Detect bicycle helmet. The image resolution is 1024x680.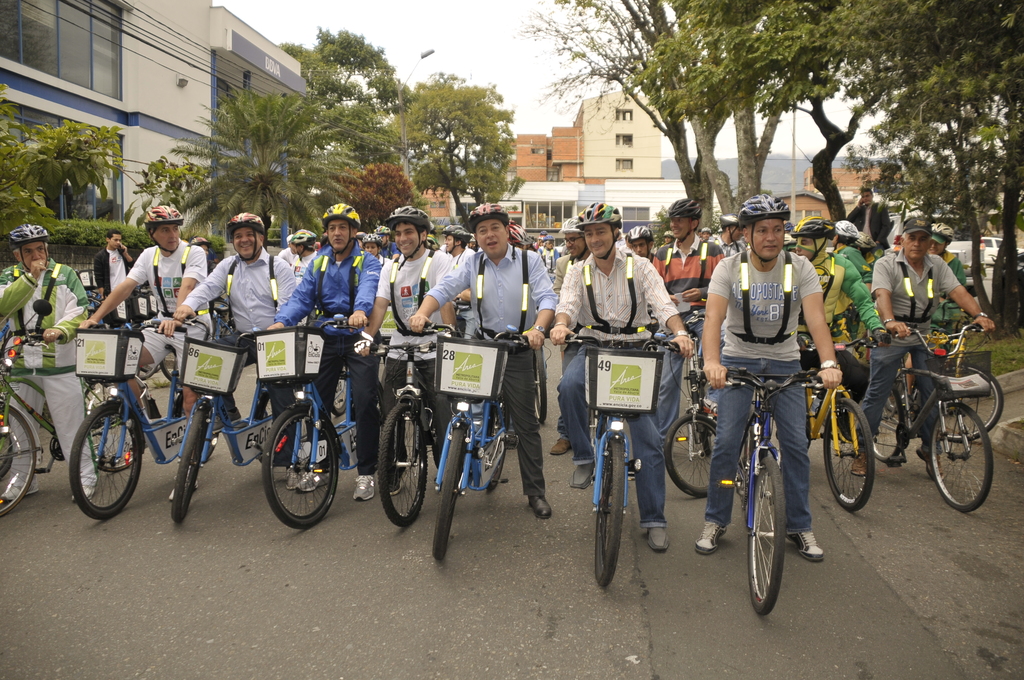
{"x1": 388, "y1": 209, "x2": 431, "y2": 235}.
